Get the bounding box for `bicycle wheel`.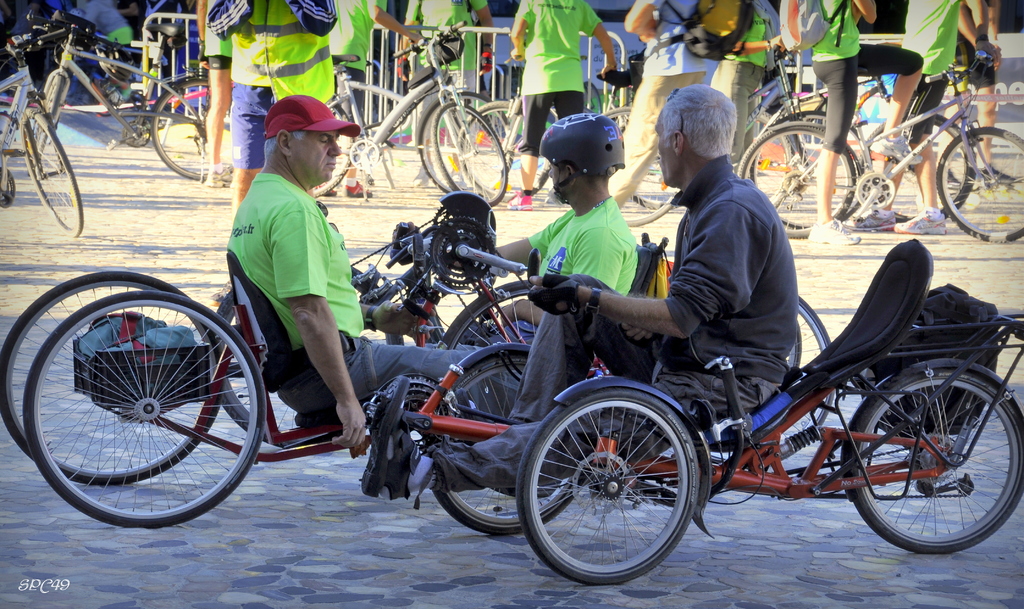
pyautogui.locateOnScreen(147, 77, 238, 180).
